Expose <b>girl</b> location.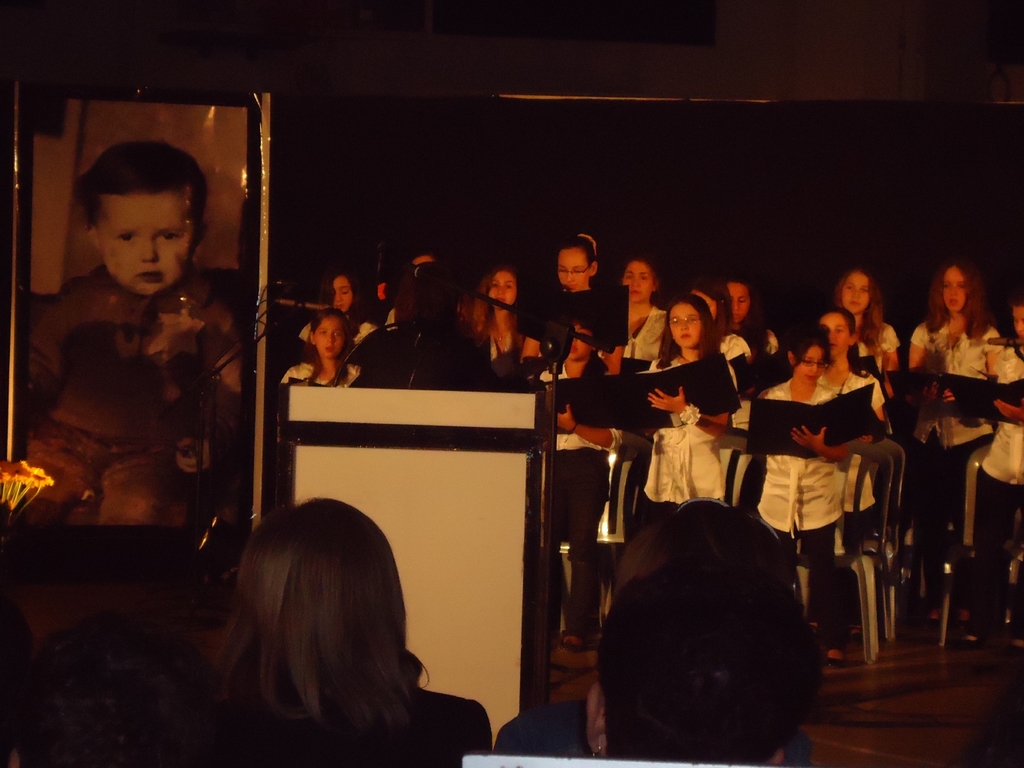
Exposed at (301, 274, 377, 341).
